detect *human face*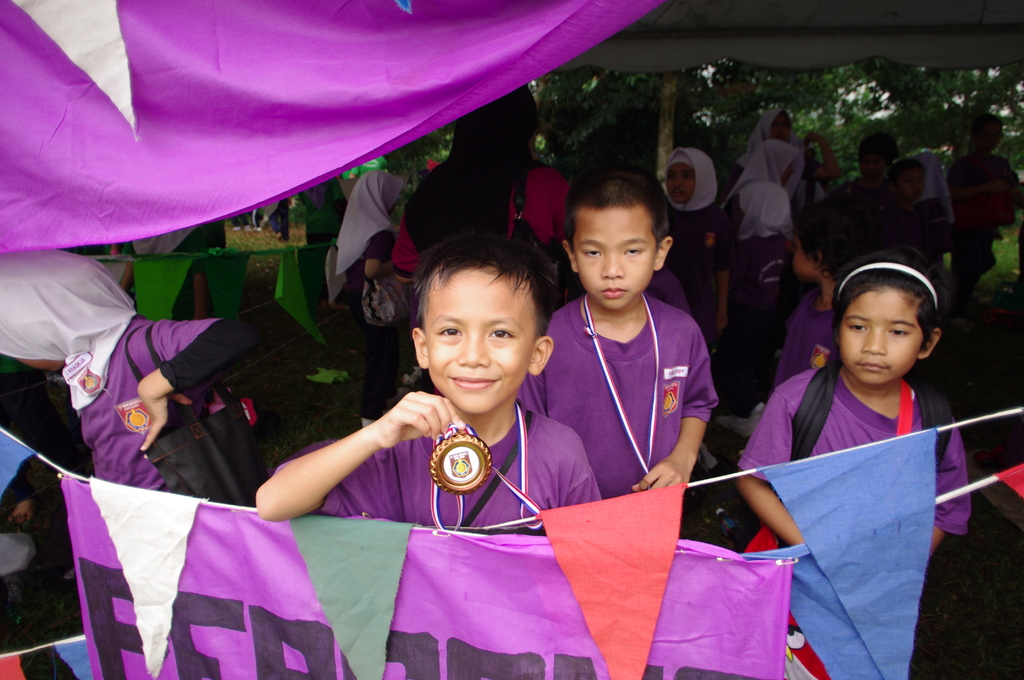
<region>662, 163, 696, 204</region>
